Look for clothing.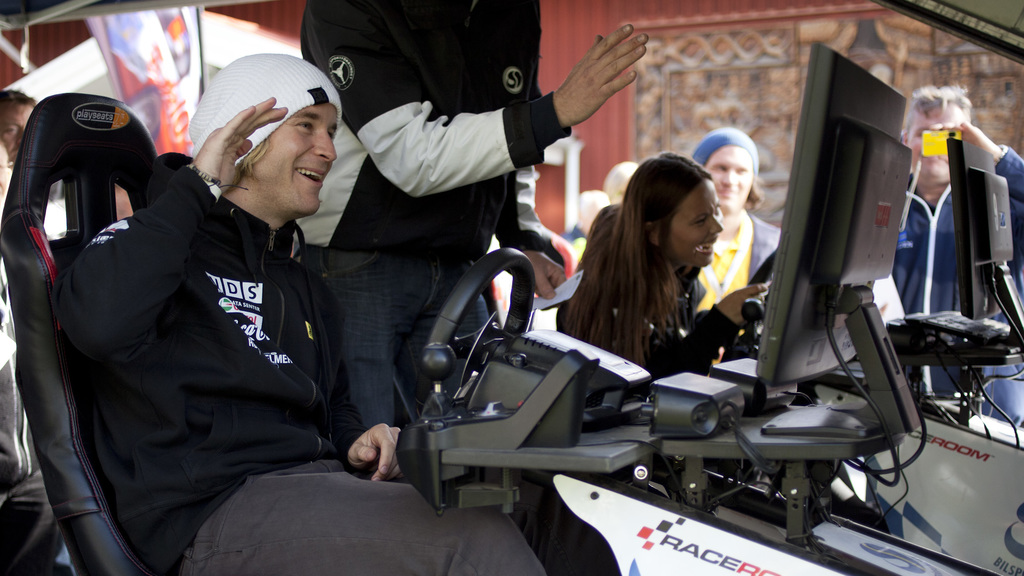
Found: [x1=0, y1=249, x2=80, y2=575].
